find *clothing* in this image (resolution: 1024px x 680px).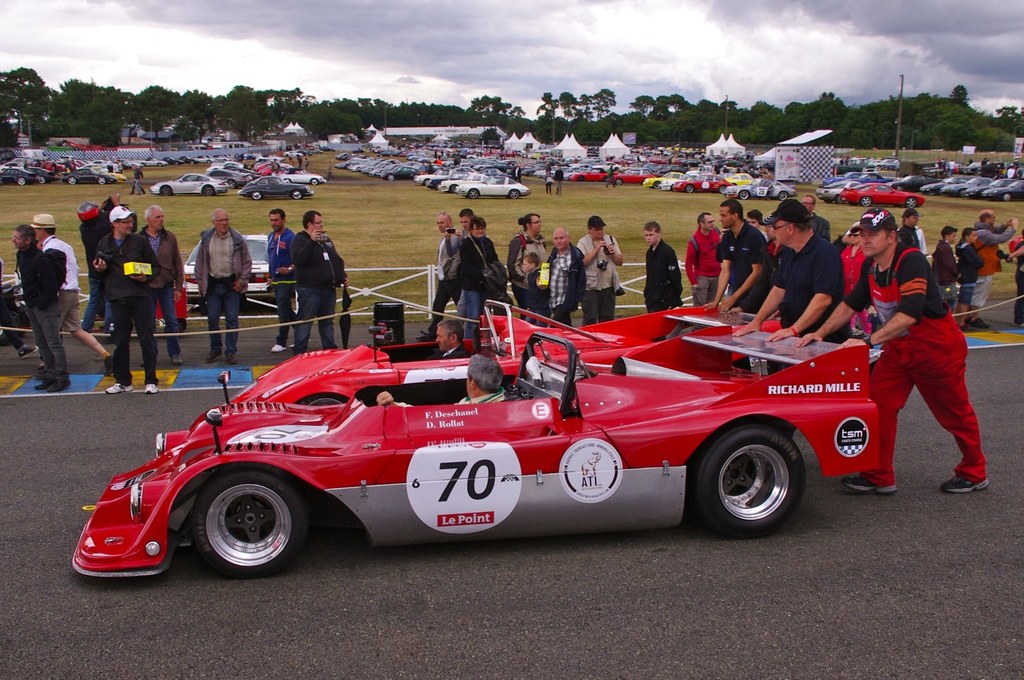
<region>840, 236, 991, 488</region>.
